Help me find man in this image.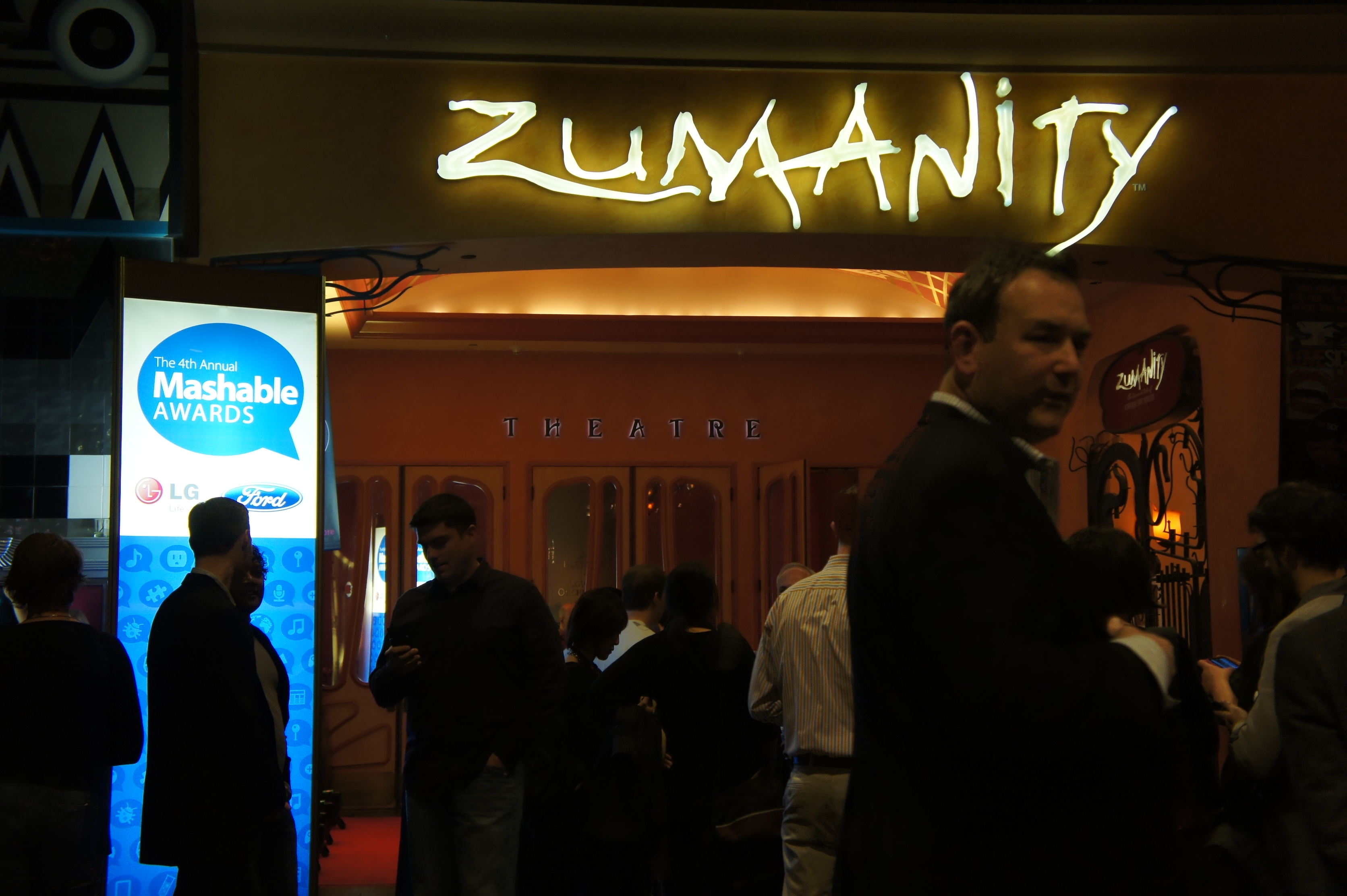
Found it: x1=54, y1=201, x2=120, y2=361.
